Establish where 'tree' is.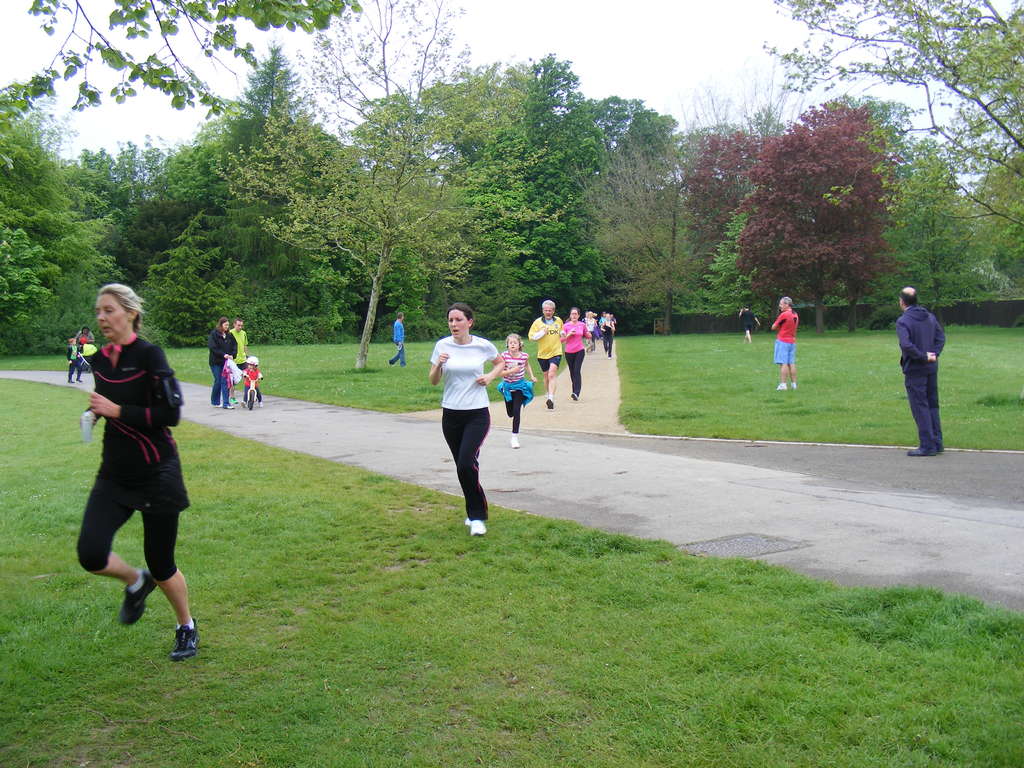
Established at Rect(54, 133, 138, 248).
